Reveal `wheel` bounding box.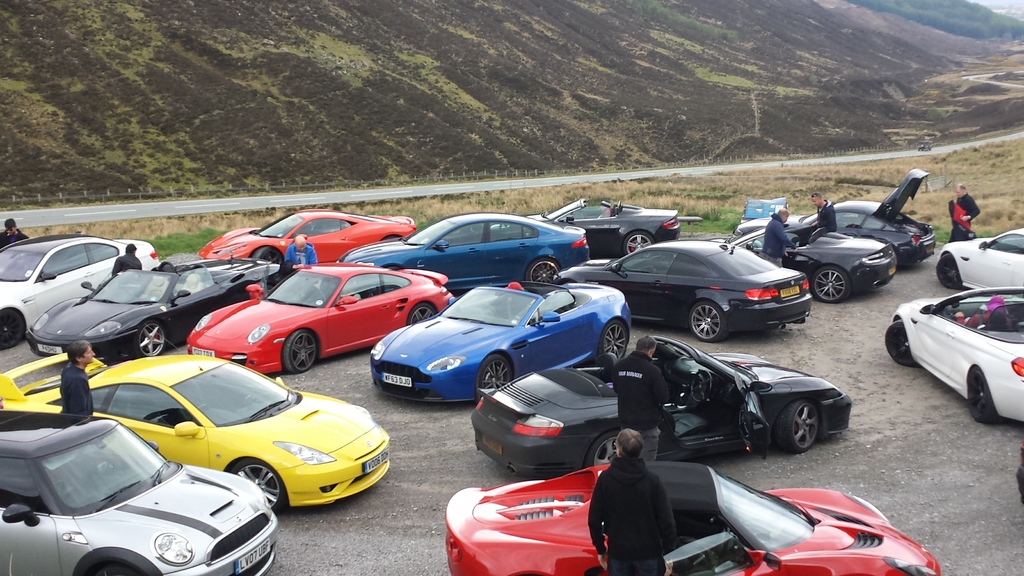
Revealed: 600,321,630,365.
